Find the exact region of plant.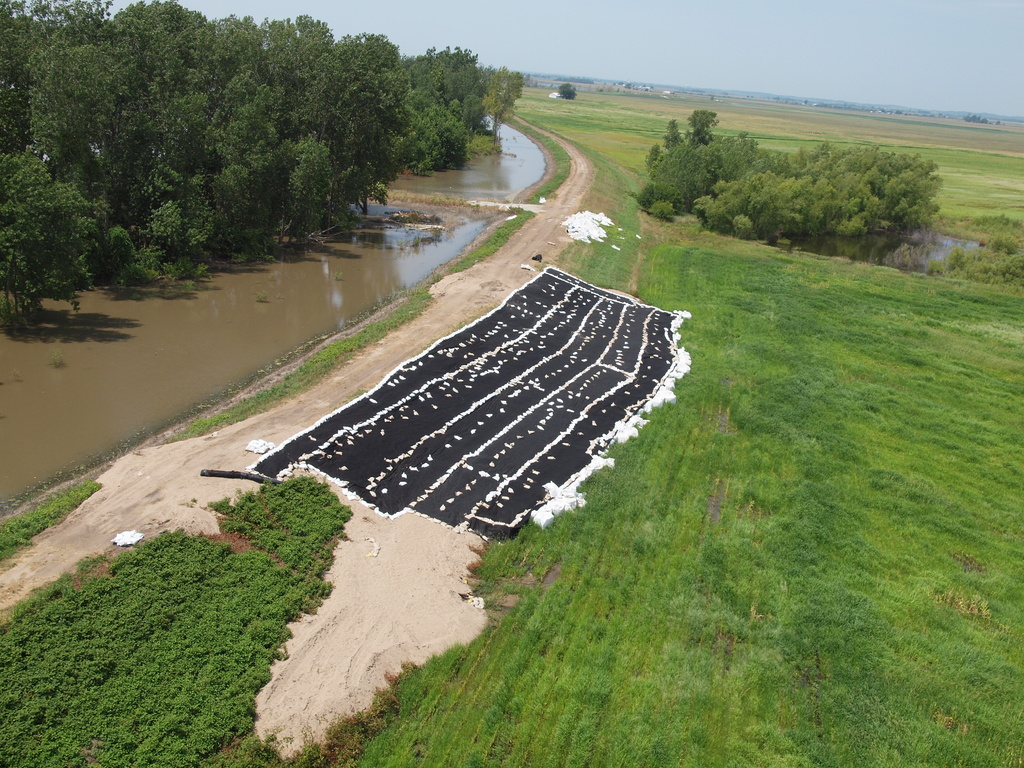
Exact region: <box>630,102,950,241</box>.
